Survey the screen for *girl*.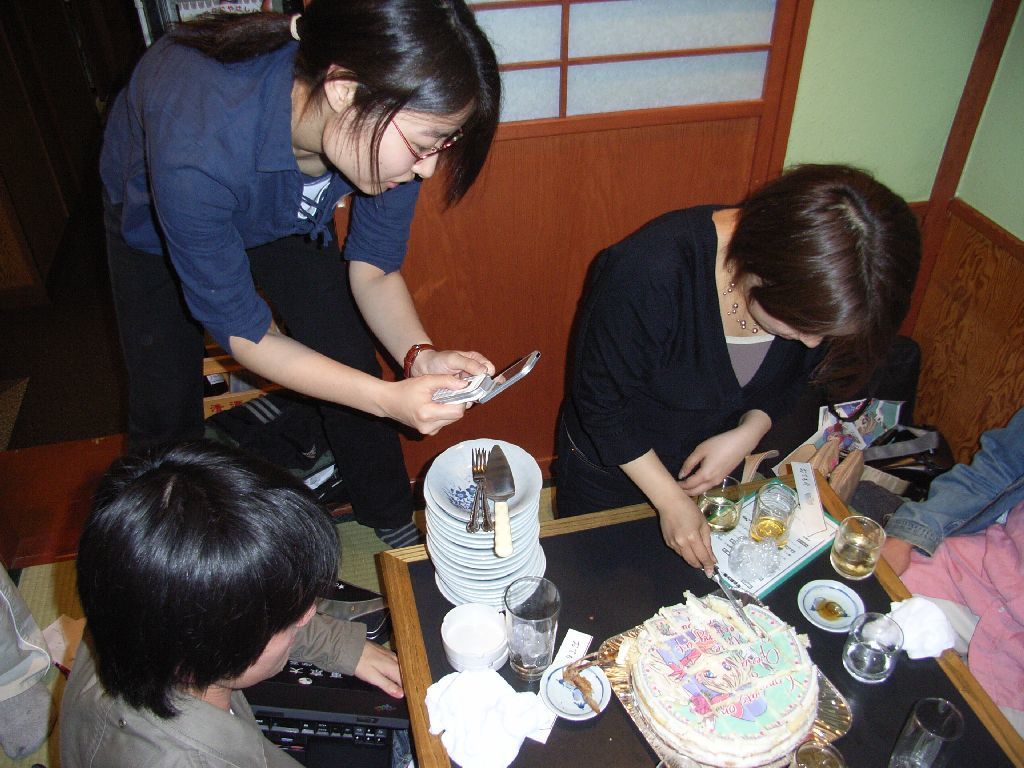
Survey found: bbox(97, 0, 505, 545).
